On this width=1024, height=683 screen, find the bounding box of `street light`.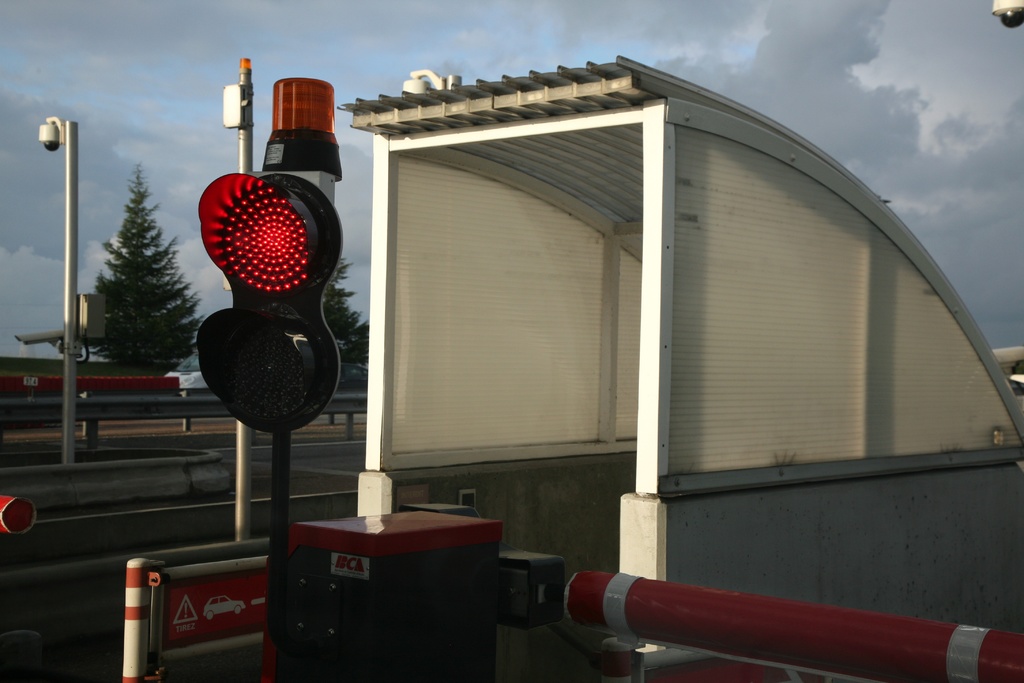
Bounding box: {"left": 10, "top": 106, "right": 90, "bottom": 446}.
